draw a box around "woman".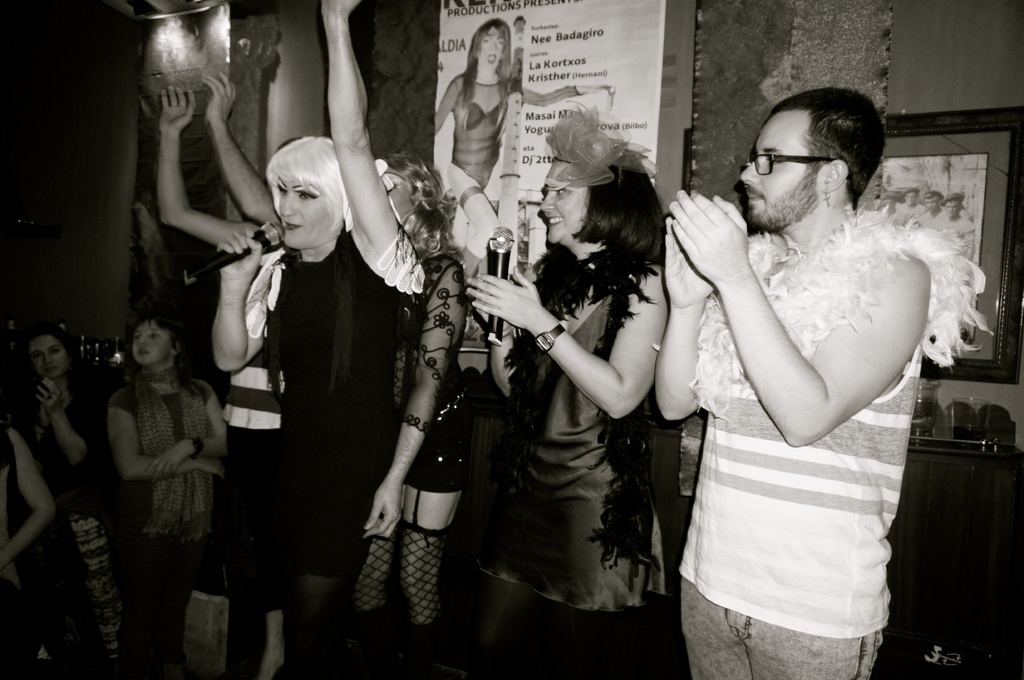
detection(400, 118, 688, 672).
